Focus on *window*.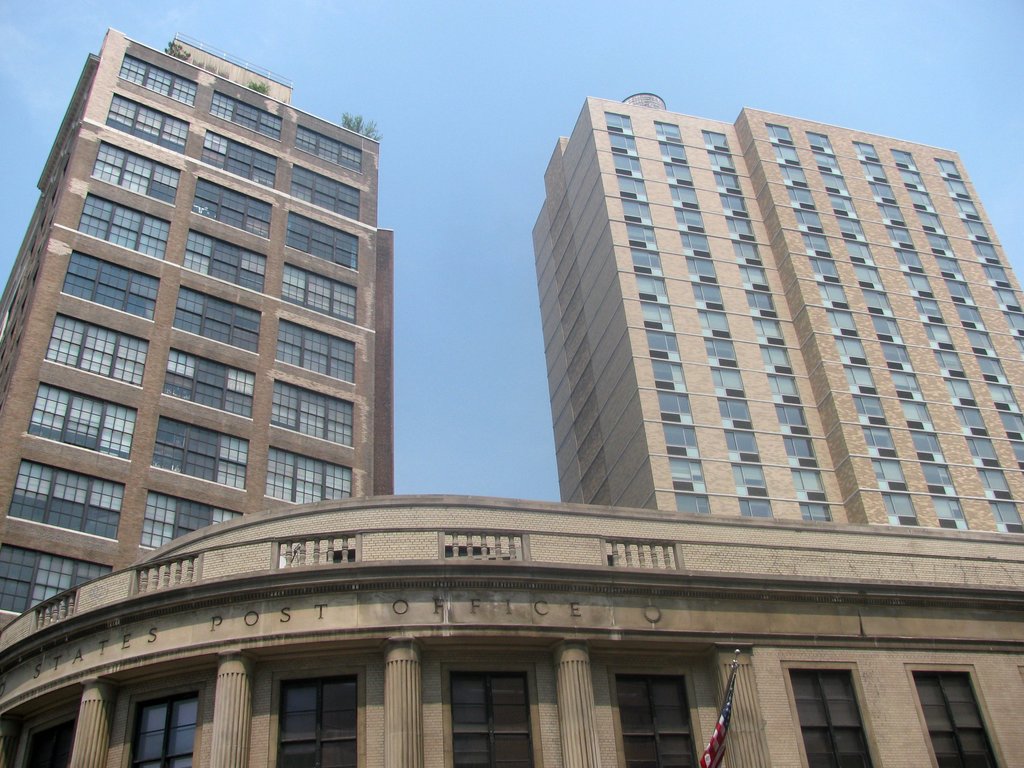
Focused at x1=804 y1=232 x2=833 y2=258.
